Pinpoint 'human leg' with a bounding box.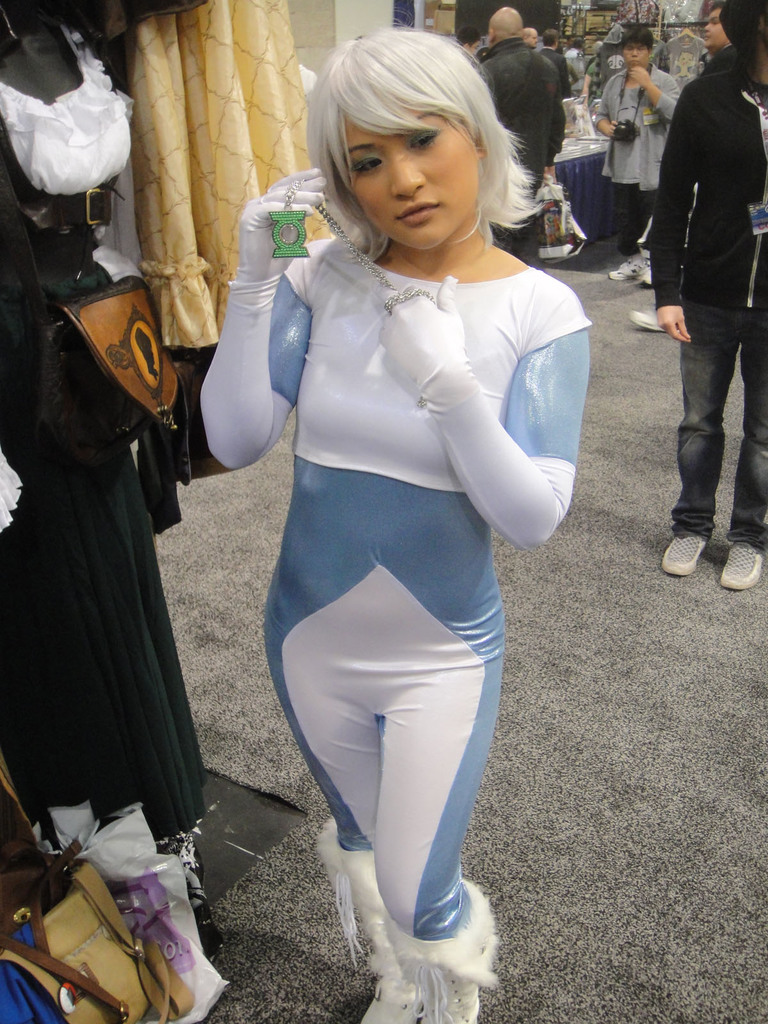
bbox=(263, 566, 405, 1023).
